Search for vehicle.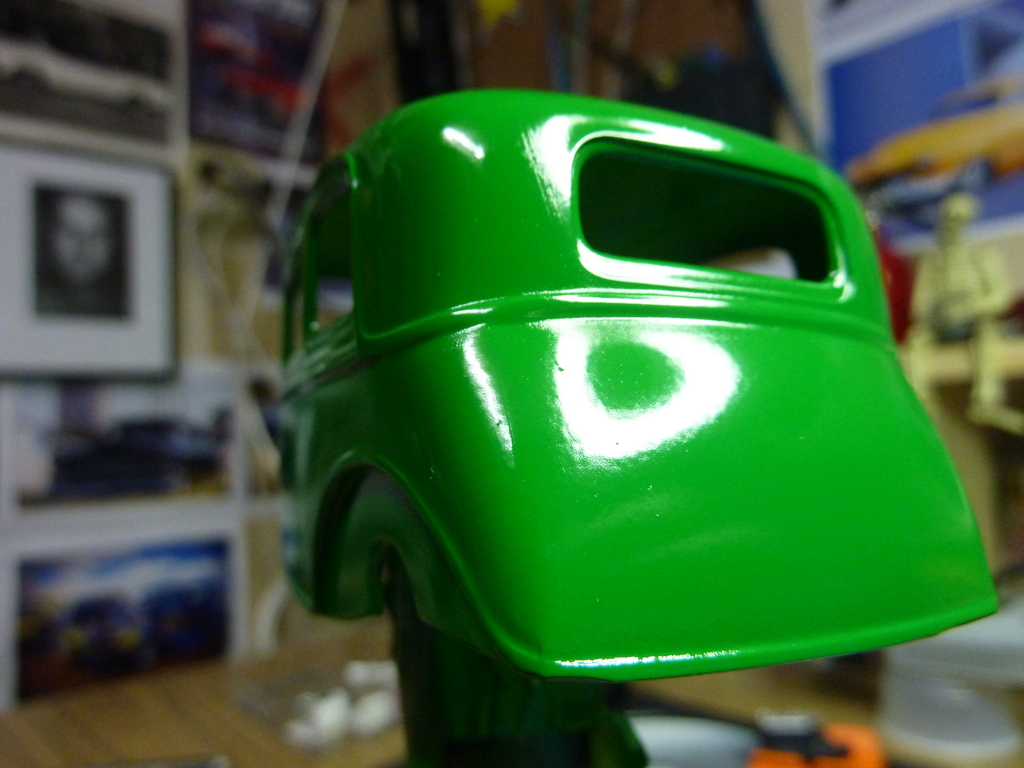
Found at [left=276, top=90, right=999, bottom=696].
